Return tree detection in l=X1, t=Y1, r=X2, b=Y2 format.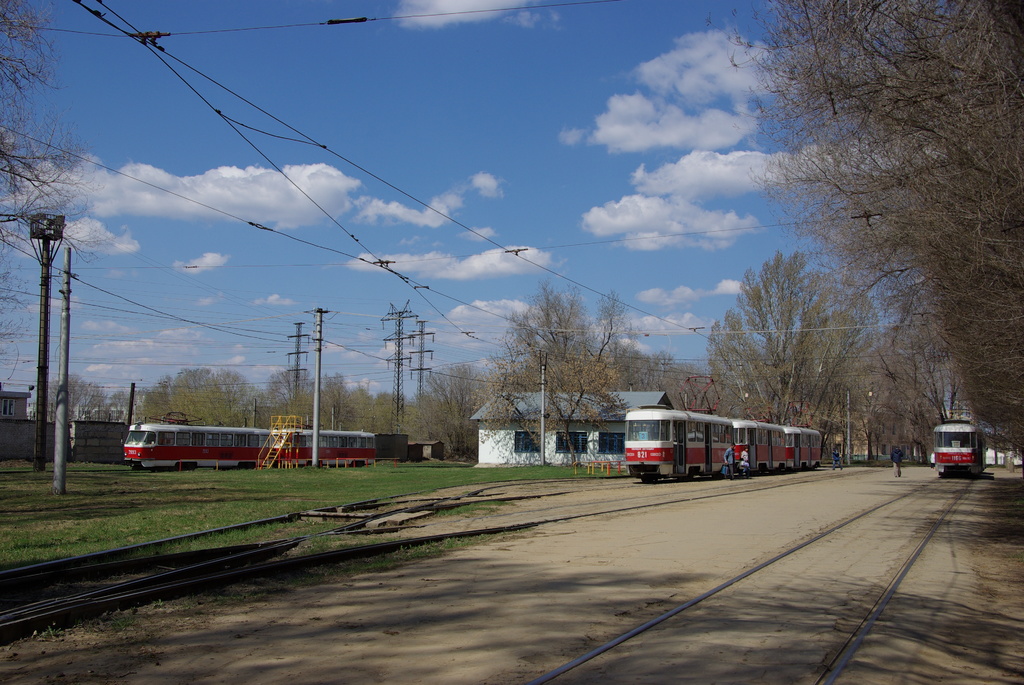
l=94, t=360, r=259, b=431.
